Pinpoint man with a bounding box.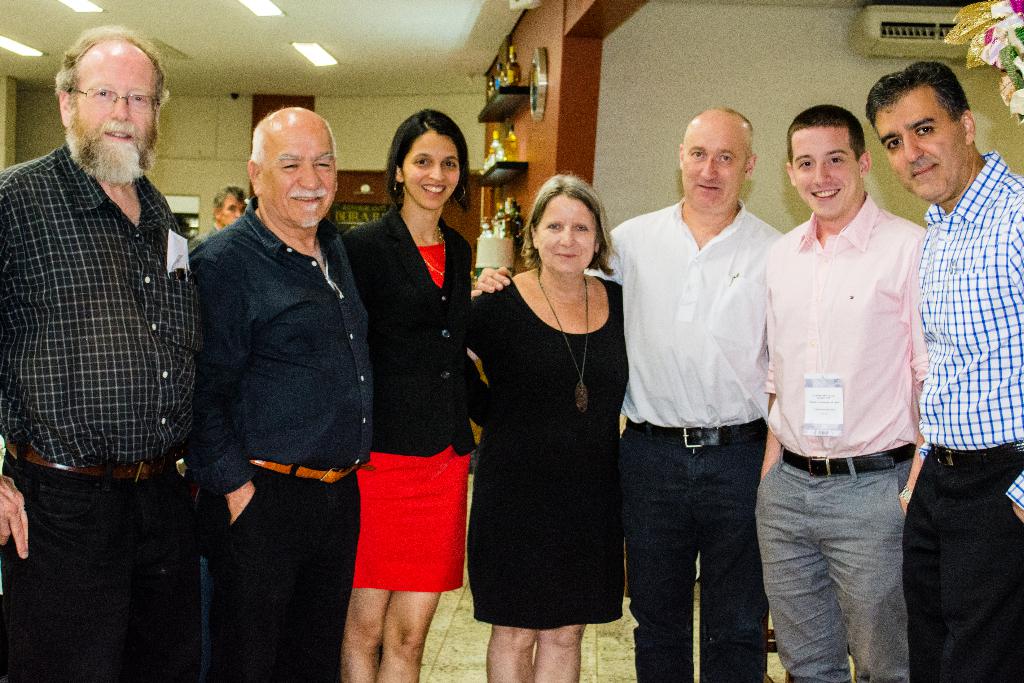
l=193, t=106, r=378, b=682.
